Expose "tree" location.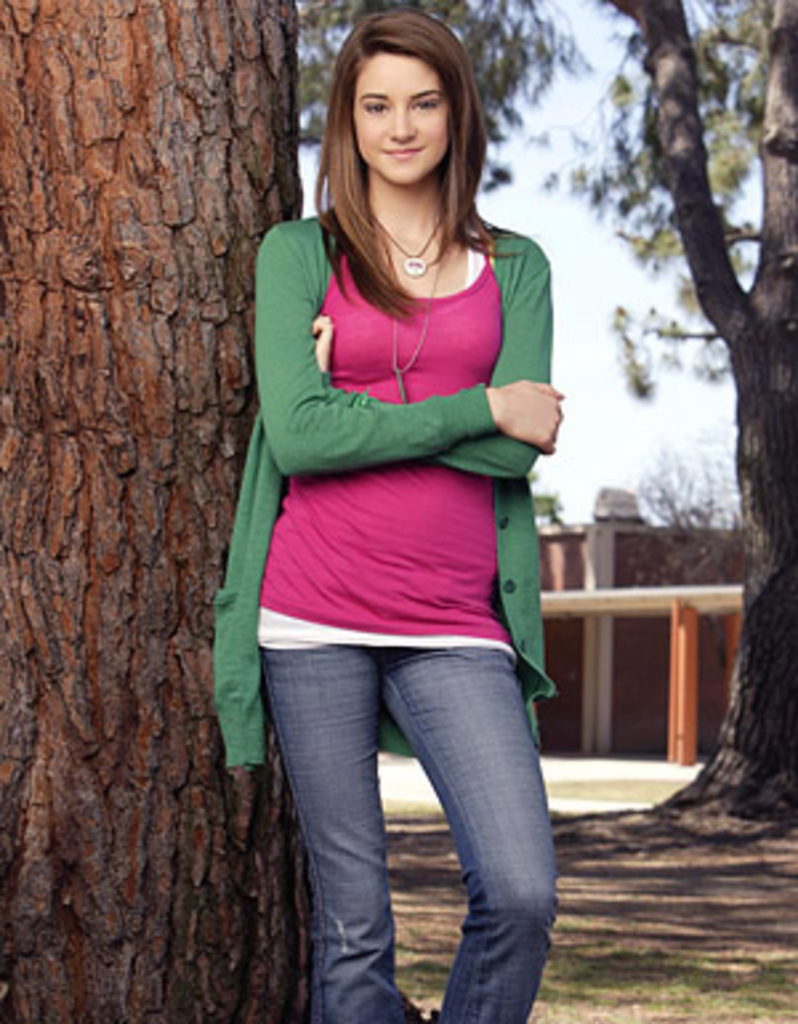
Exposed at box(598, 0, 795, 835).
